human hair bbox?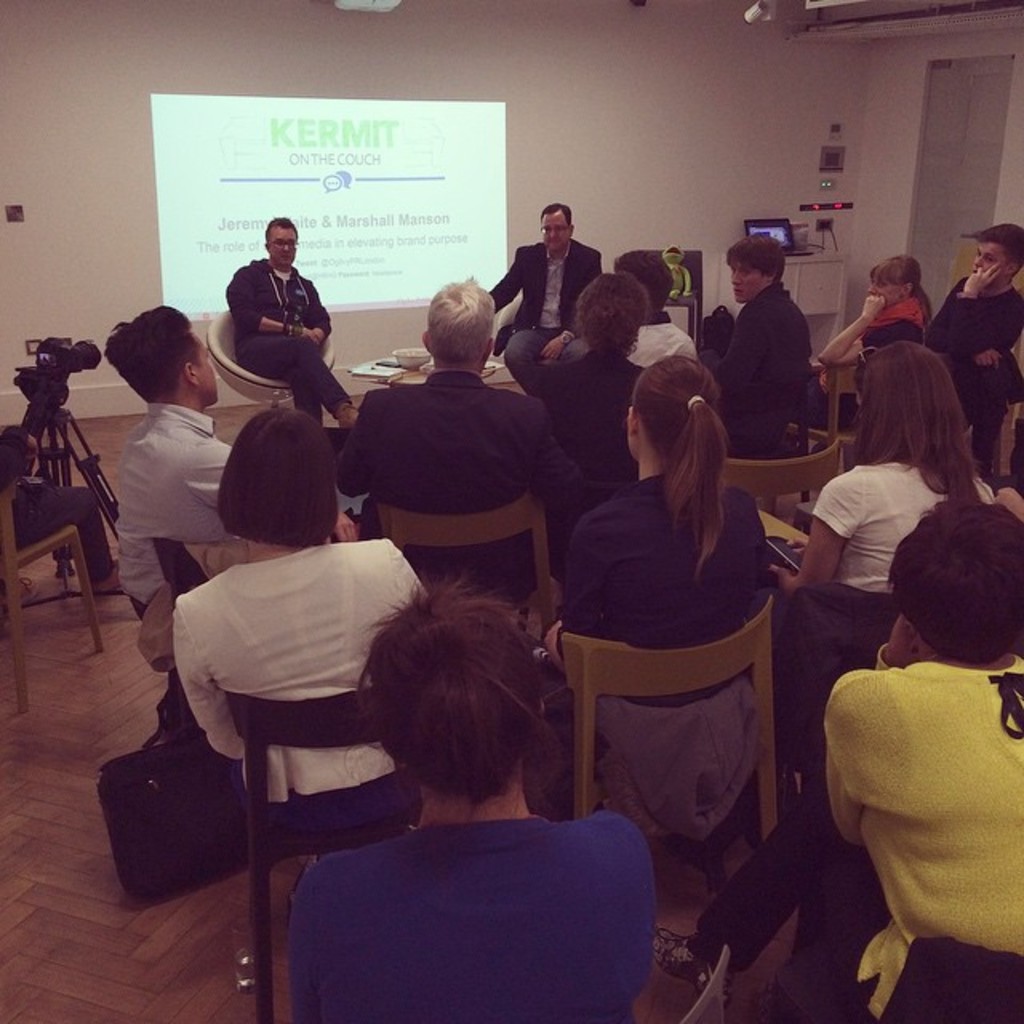
214:408:341:546
